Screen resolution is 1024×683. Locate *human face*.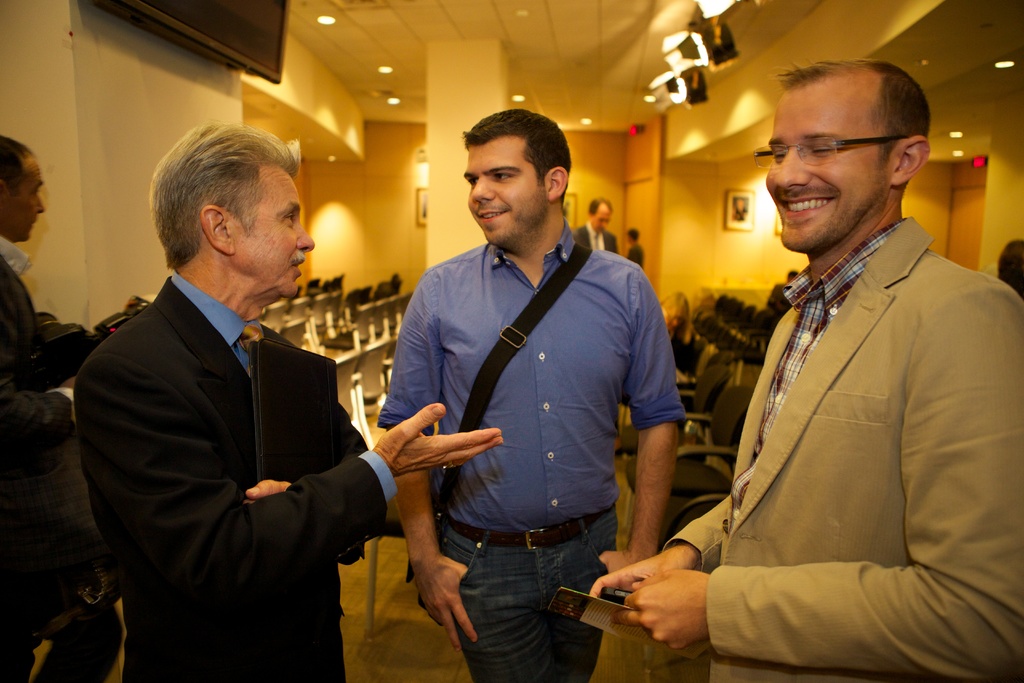
select_region(467, 145, 551, 242).
